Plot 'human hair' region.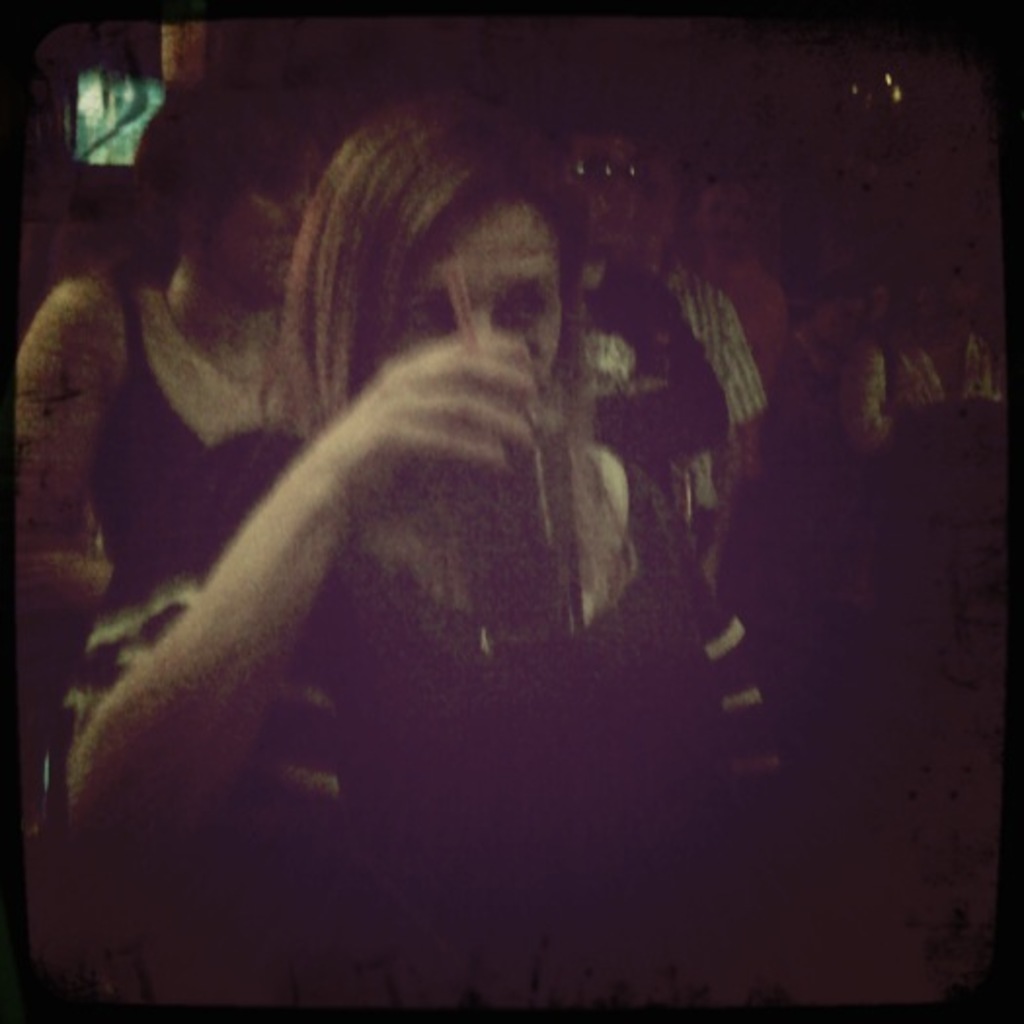
Plotted at <bbox>265, 88, 593, 525</bbox>.
